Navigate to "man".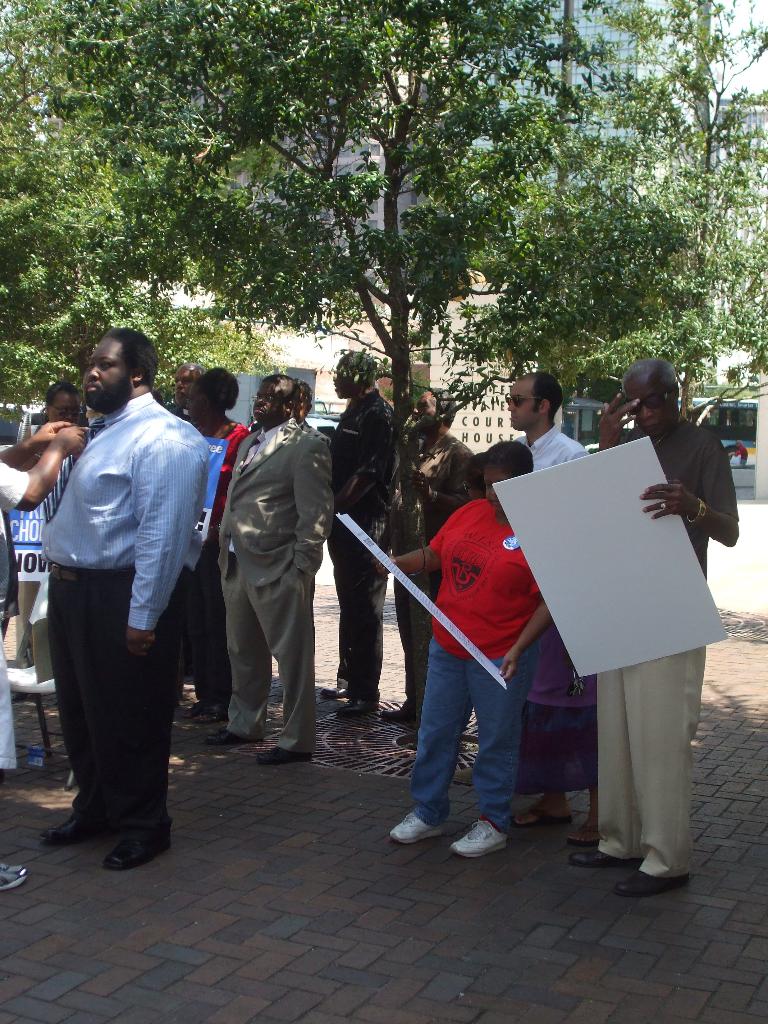
Navigation target: box(45, 390, 85, 424).
